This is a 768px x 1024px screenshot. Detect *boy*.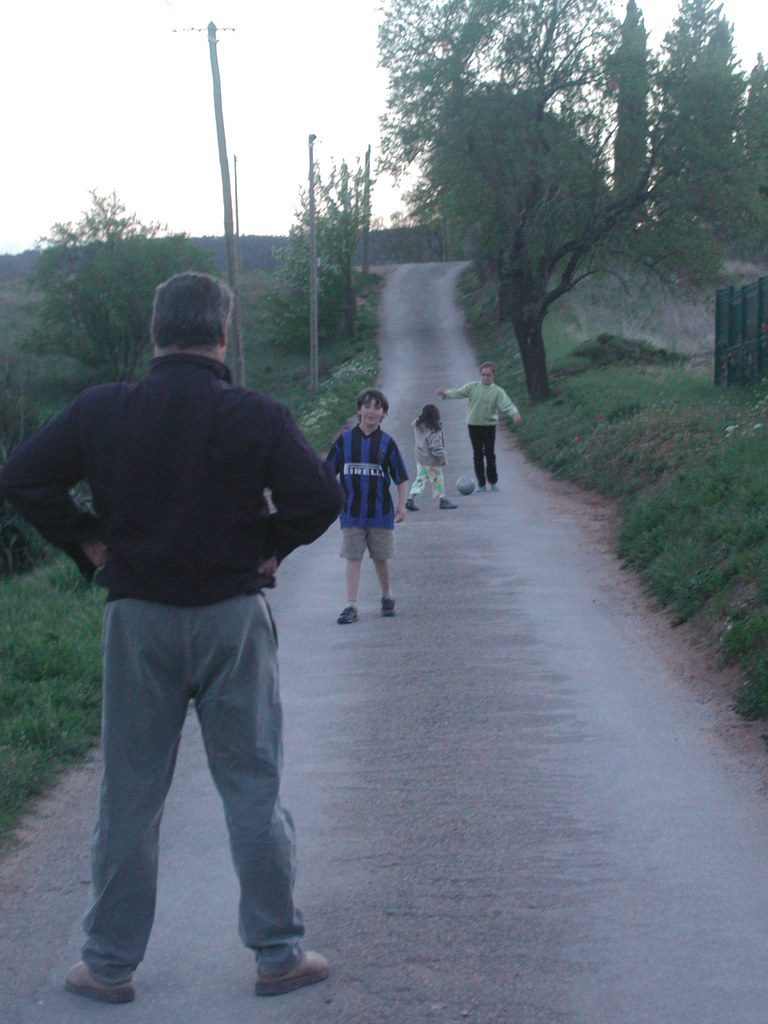
310:371:425:622.
